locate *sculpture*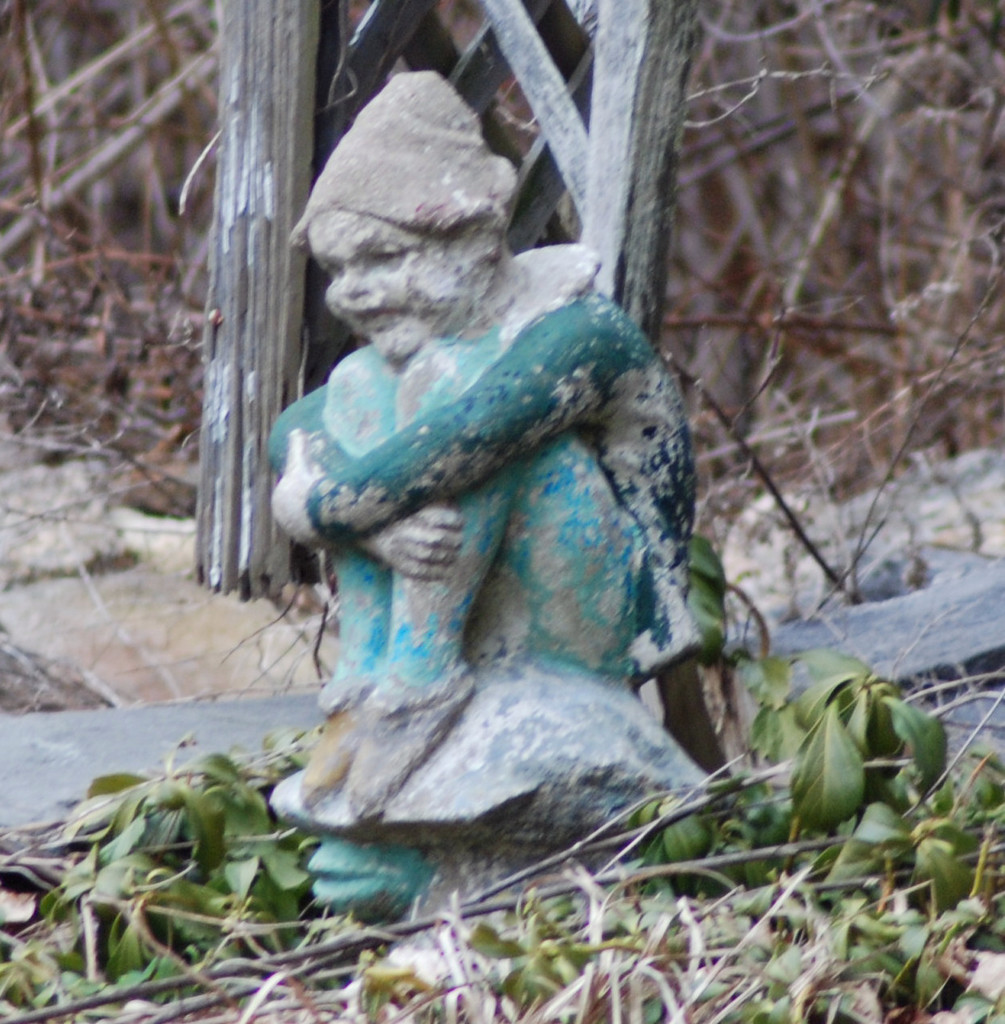
bbox(271, 68, 711, 838)
